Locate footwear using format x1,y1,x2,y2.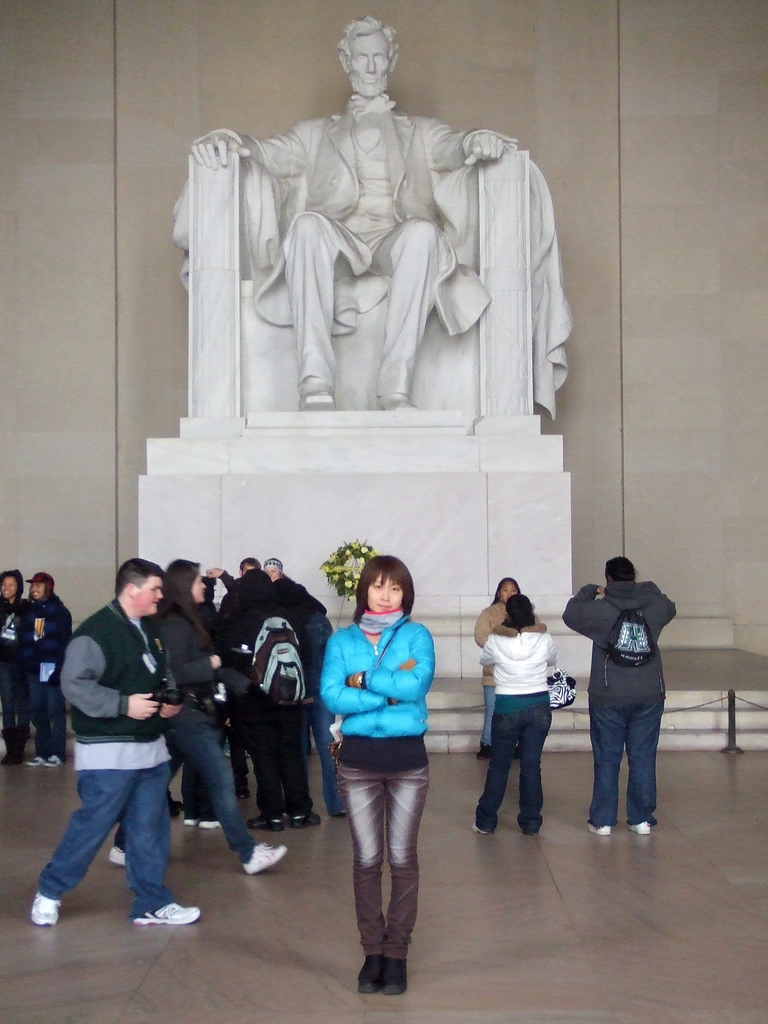
473,819,489,835.
